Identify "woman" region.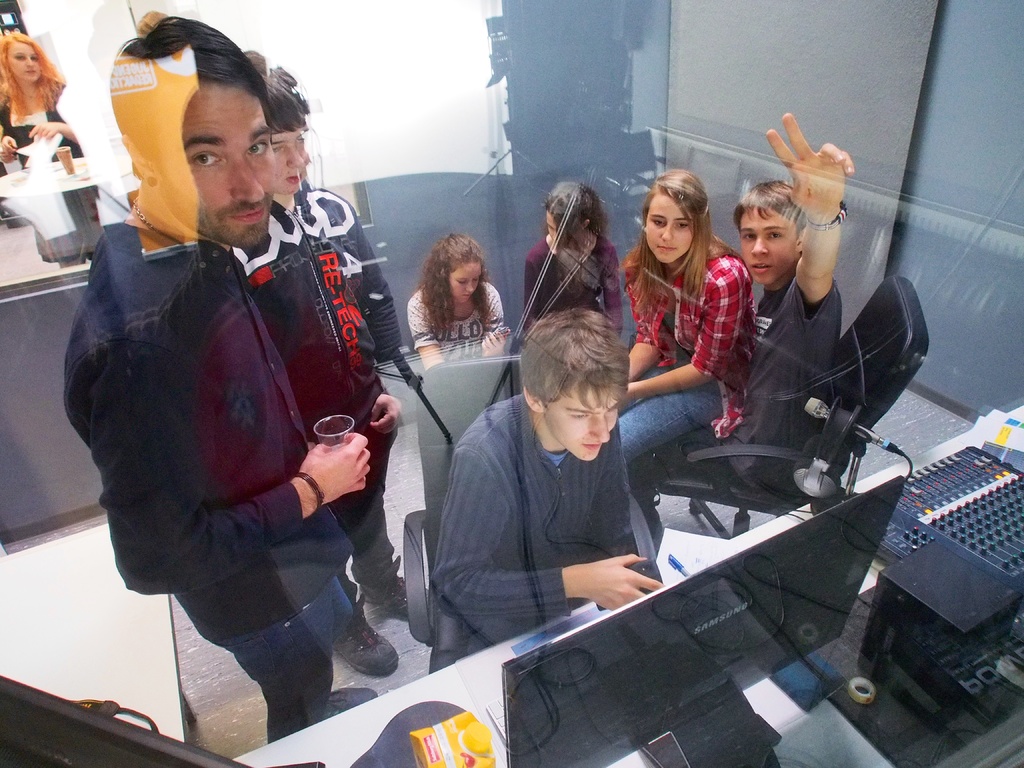
Region: [522, 181, 620, 336].
